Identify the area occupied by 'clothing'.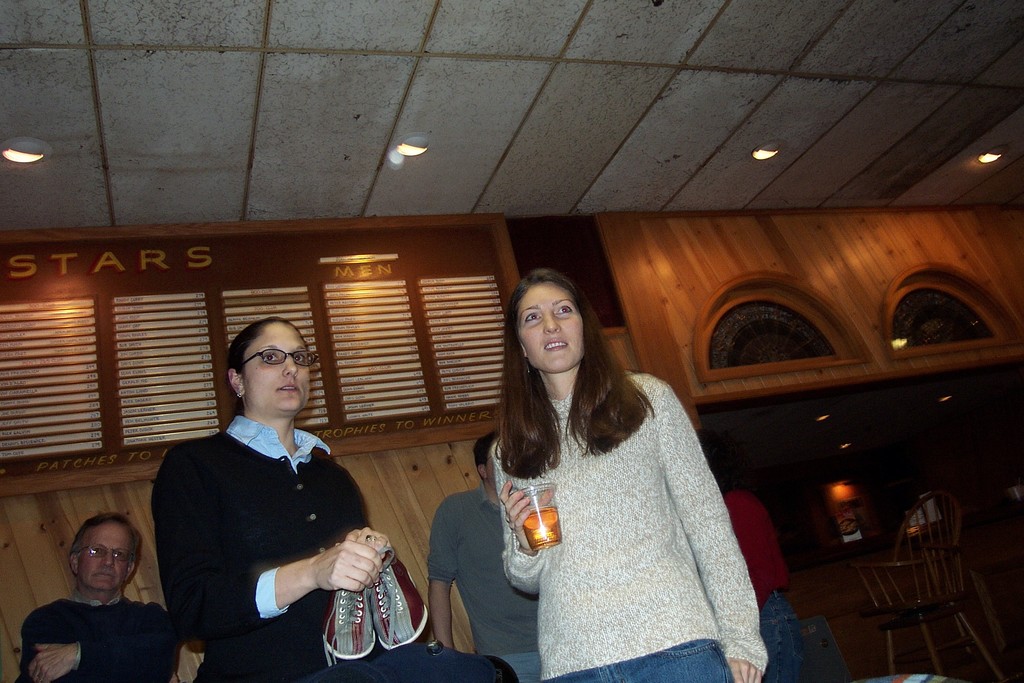
Area: select_region(722, 488, 802, 682).
